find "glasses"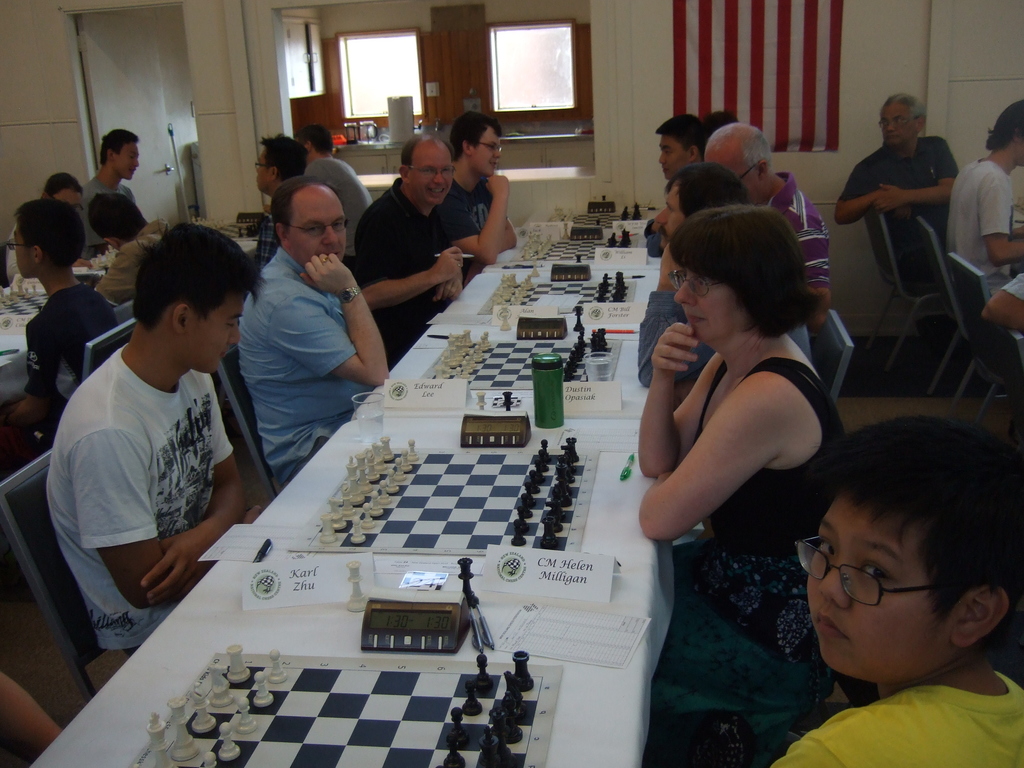
(249, 158, 275, 172)
